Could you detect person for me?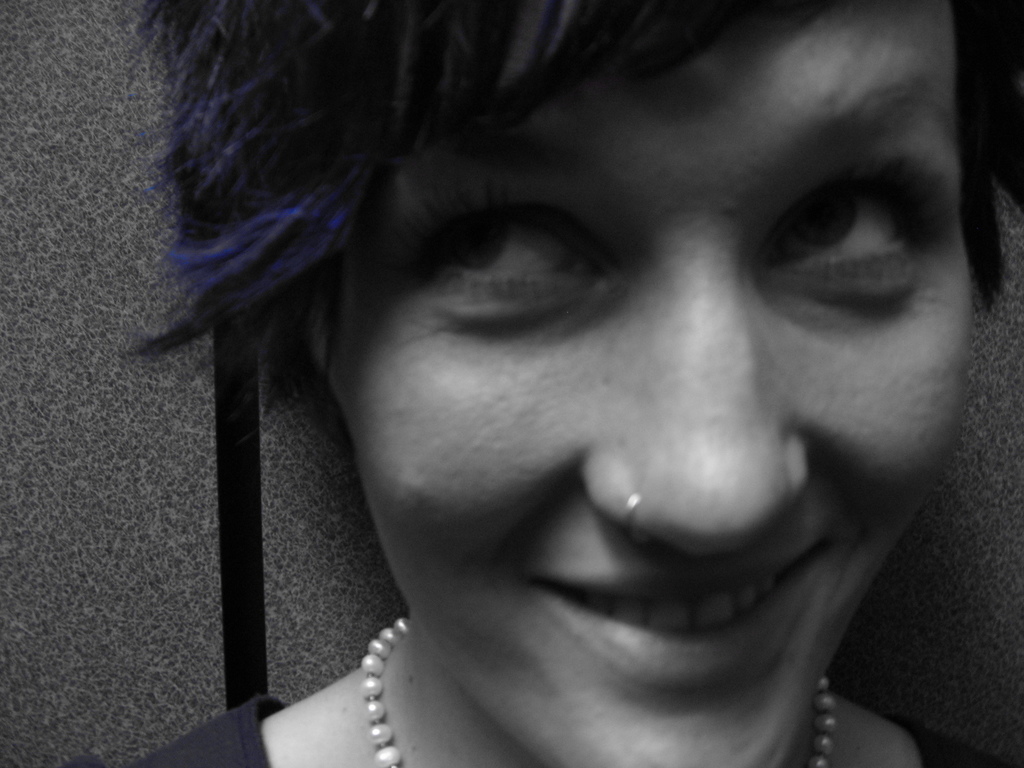
Detection result: (116, 0, 1023, 767).
